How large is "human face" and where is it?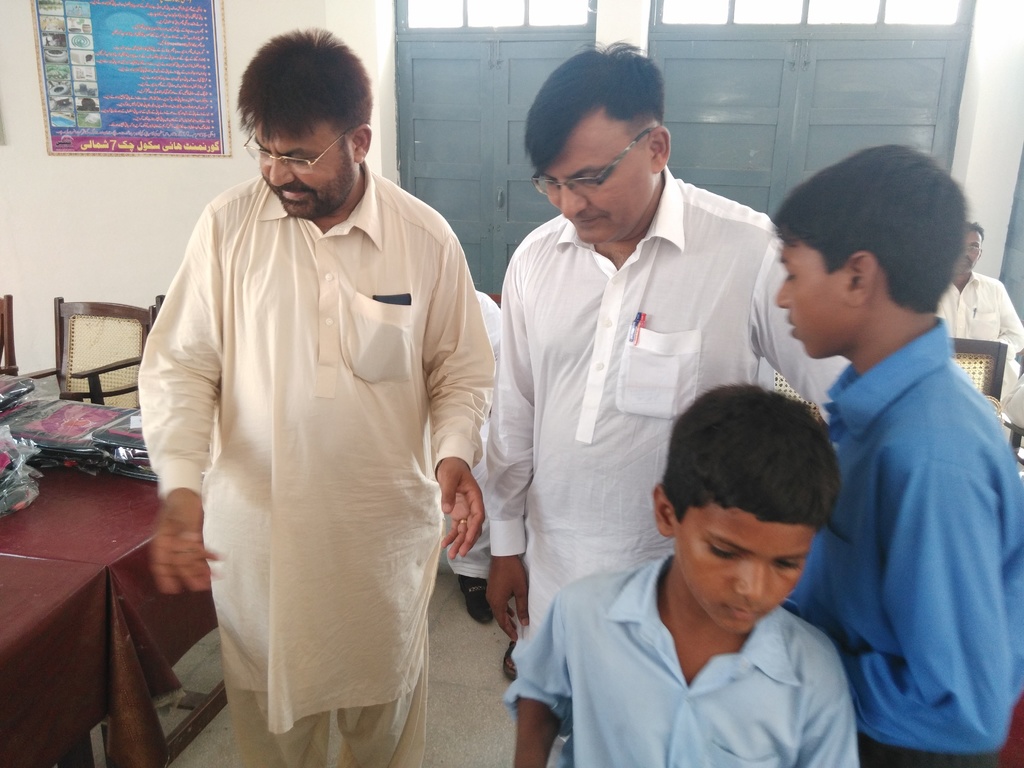
Bounding box: (left=255, top=126, right=348, bottom=224).
